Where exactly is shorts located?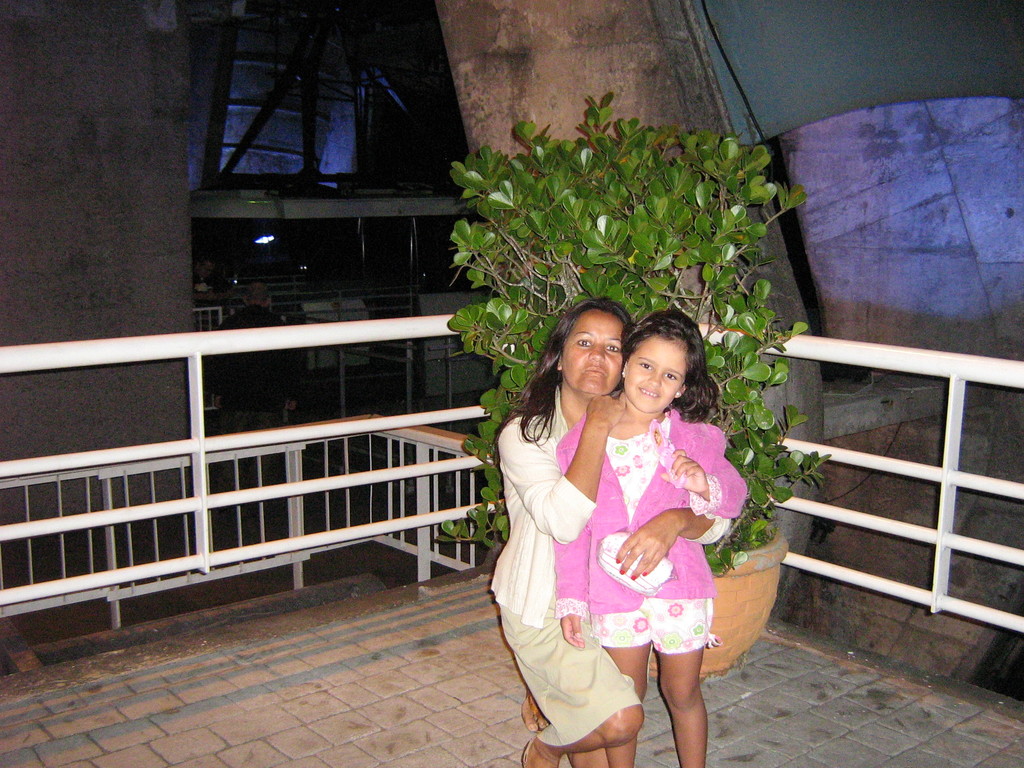
Its bounding box is crop(589, 597, 726, 654).
